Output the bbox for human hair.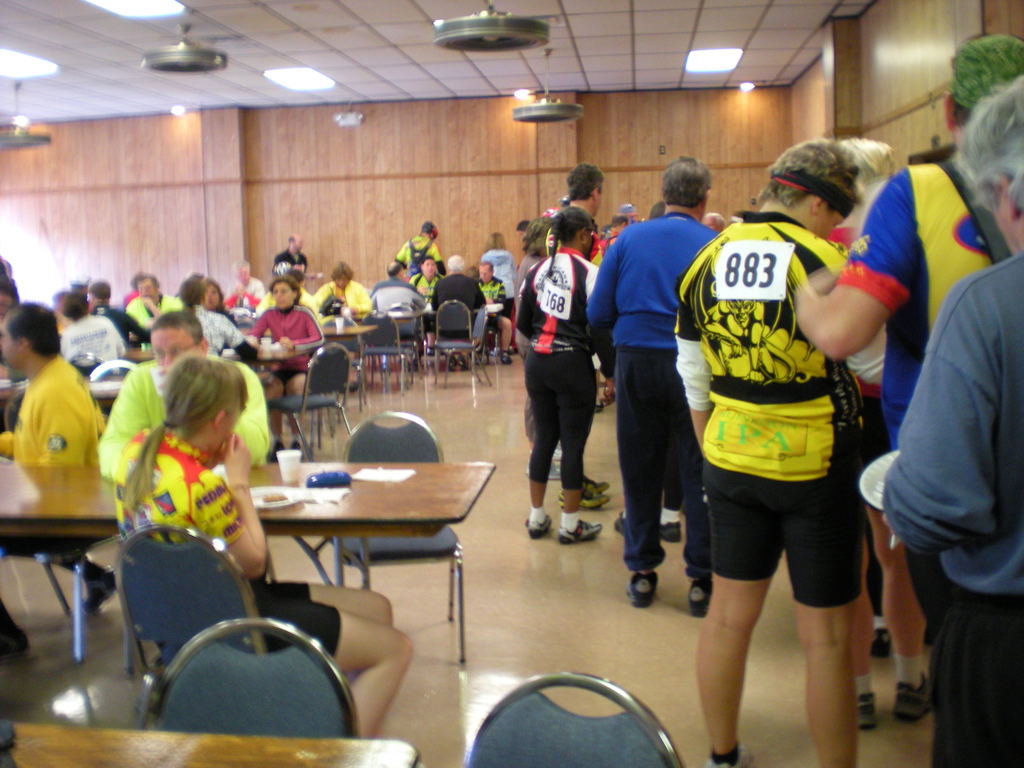
(266, 276, 298, 291).
